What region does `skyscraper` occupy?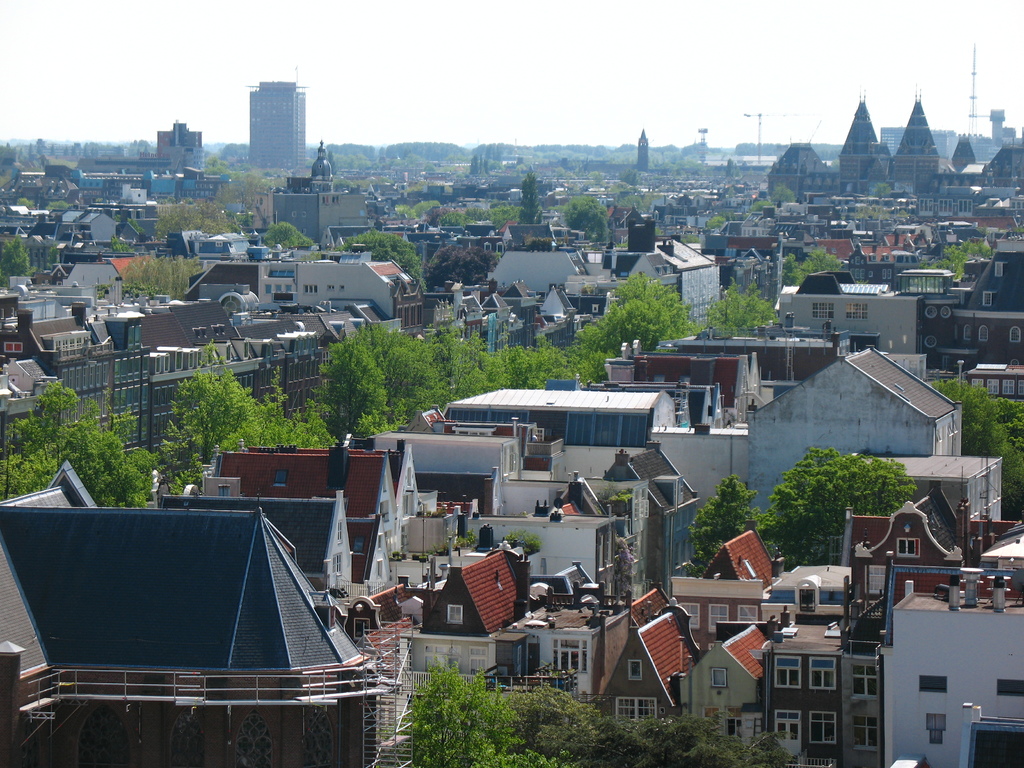
region(839, 95, 895, 182).
